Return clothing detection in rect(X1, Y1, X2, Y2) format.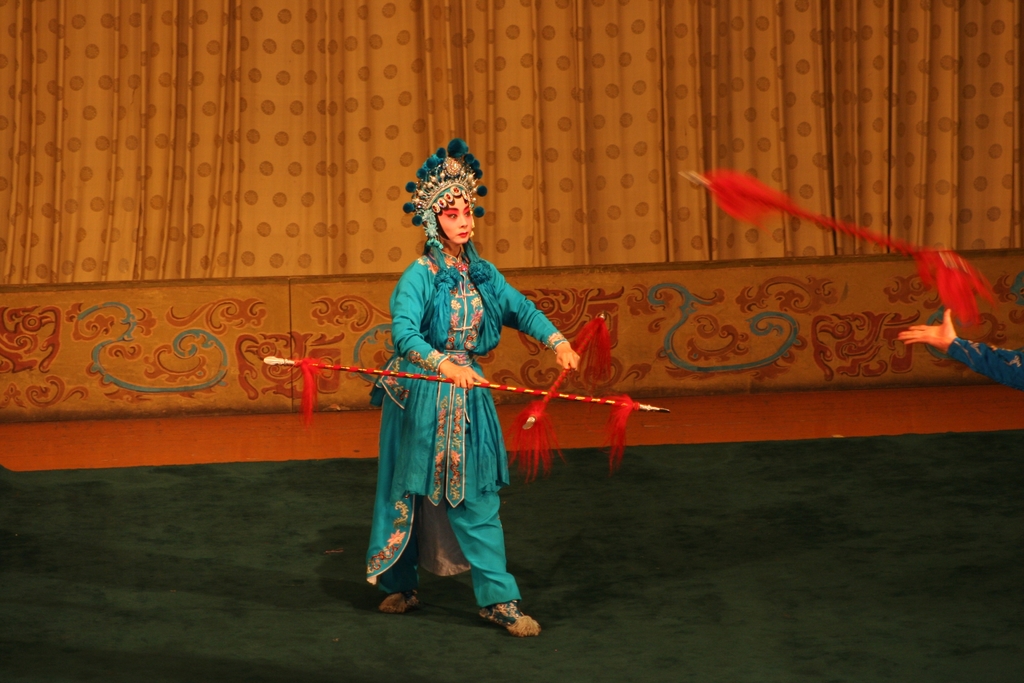
rect(374, 219, 552, 577).
